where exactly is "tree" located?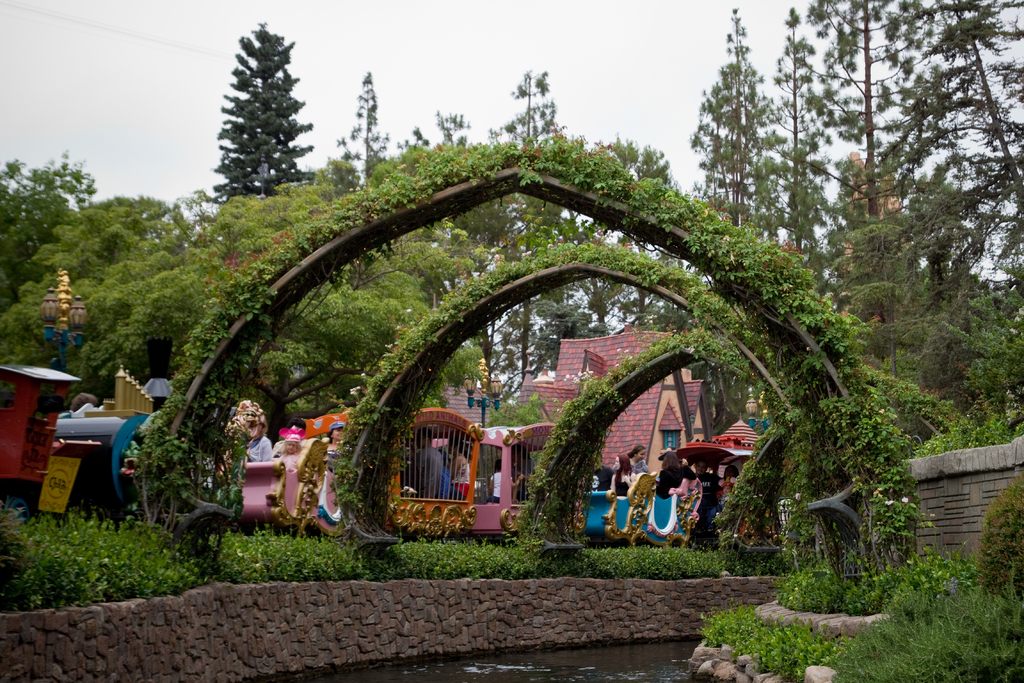
Its bounding box is <region>803, 0, 922, 227</region>.
